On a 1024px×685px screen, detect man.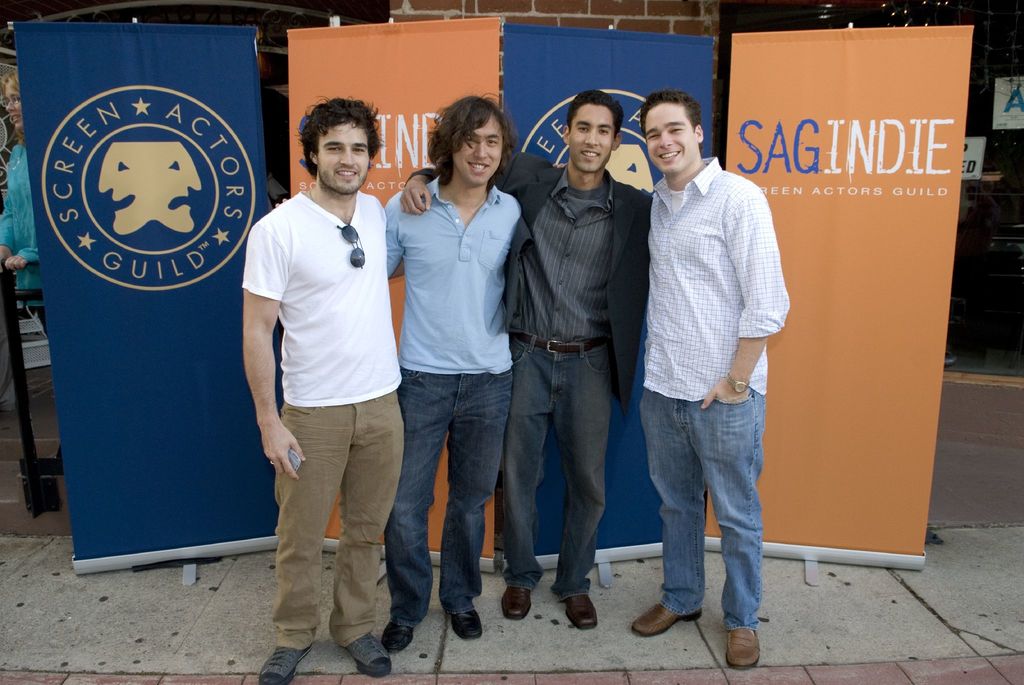
locate(230, 101, 391, 684).
